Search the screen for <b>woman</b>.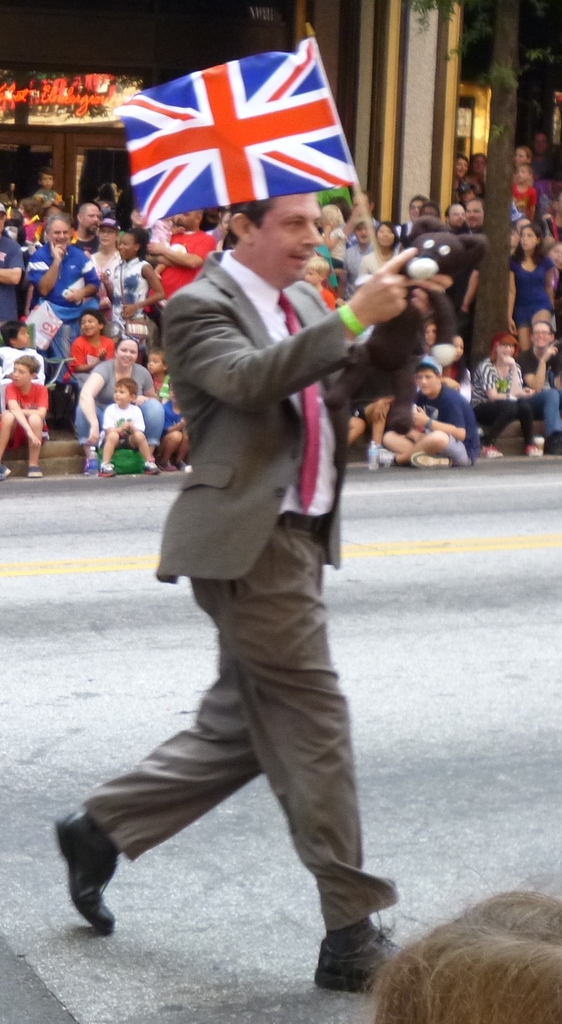
Found at [x1=215, y1=208, x2=231, y2=253].
